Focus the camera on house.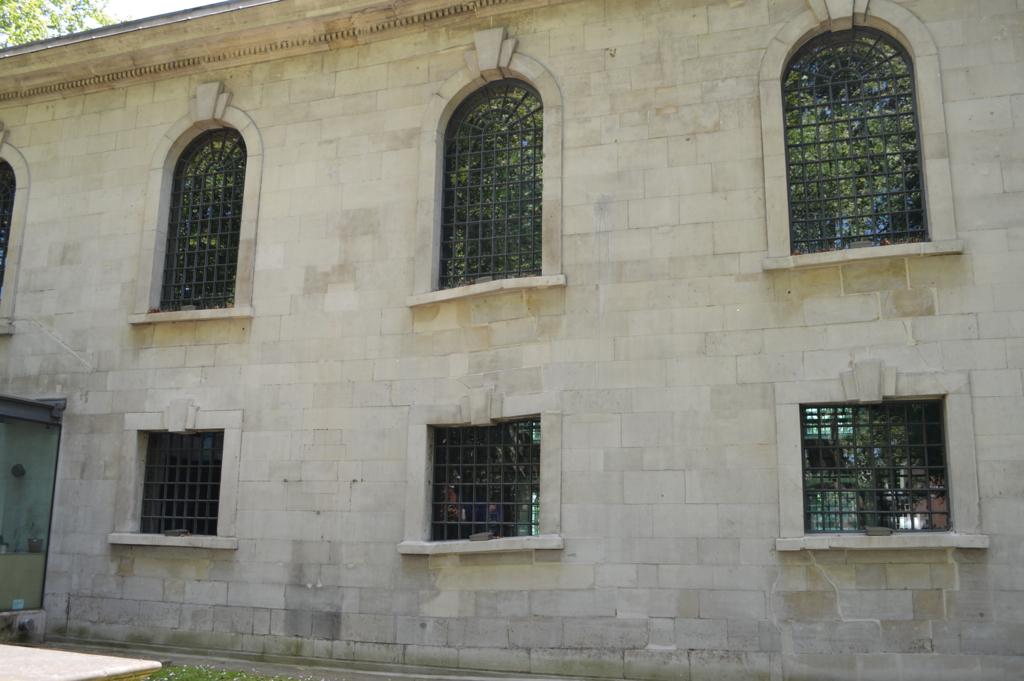
Focus region: box=[0, 4, 995, 670].
